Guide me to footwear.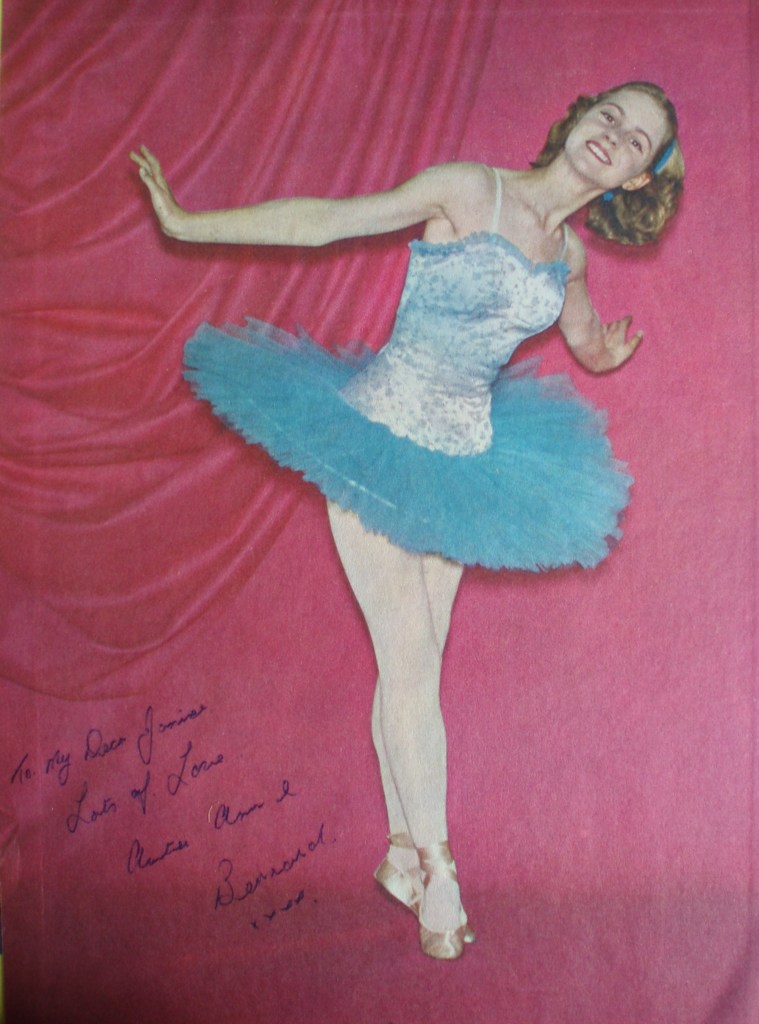
Guidance: [left=365, top=824, right=479, bottom=948].
